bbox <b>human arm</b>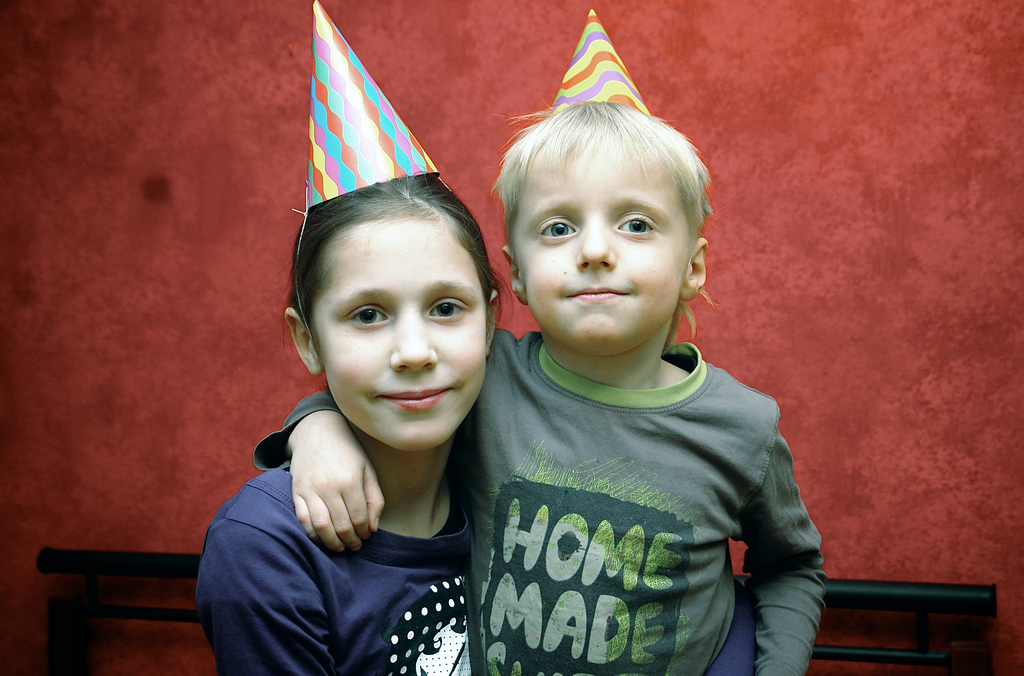
box=[191, 516, 338, 675]
